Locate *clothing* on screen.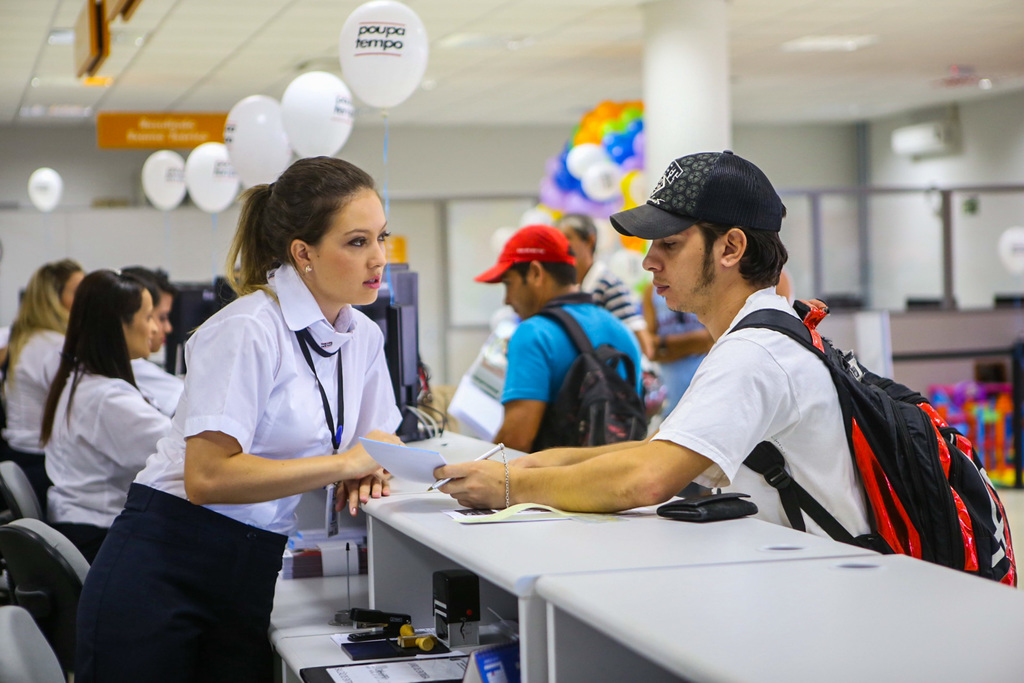
On screen at detection(8, 322, 65, 474).
